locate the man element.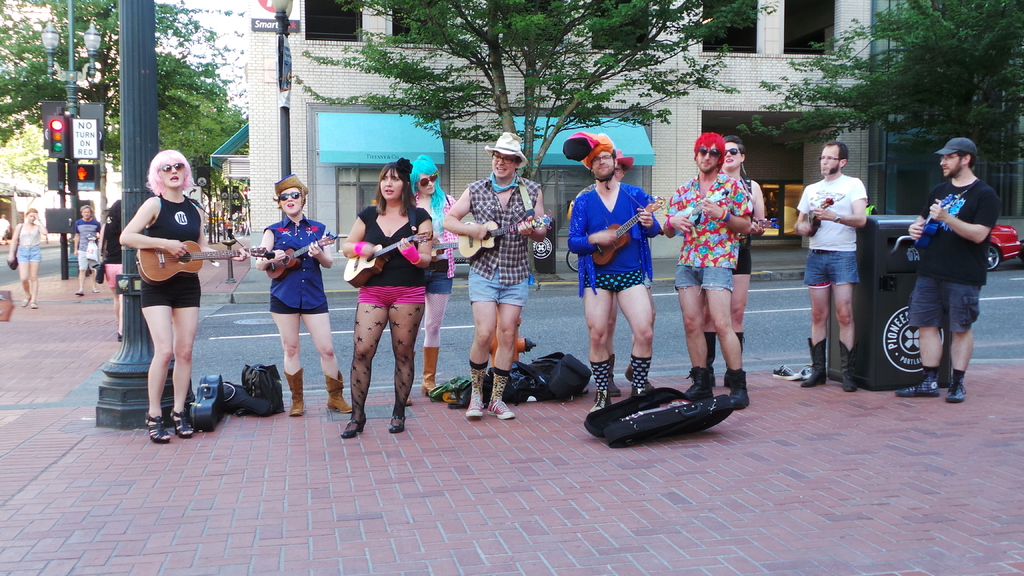
Element bbox: select_region(660, 131, 753, 412).
